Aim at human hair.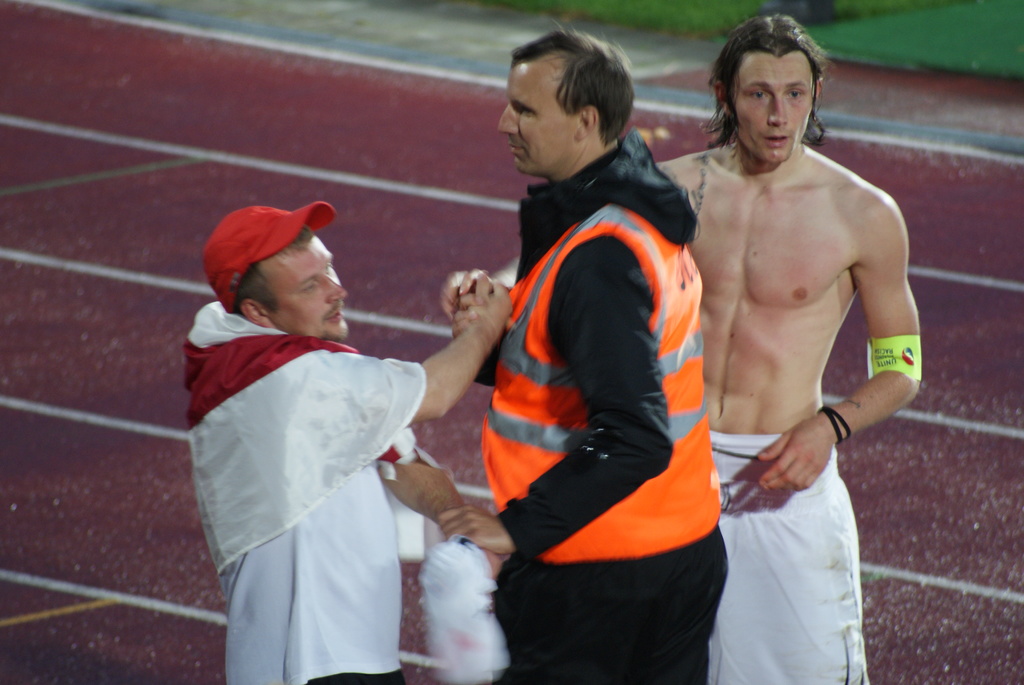
Aimed at l=490, t=29, r=643, b=163.
